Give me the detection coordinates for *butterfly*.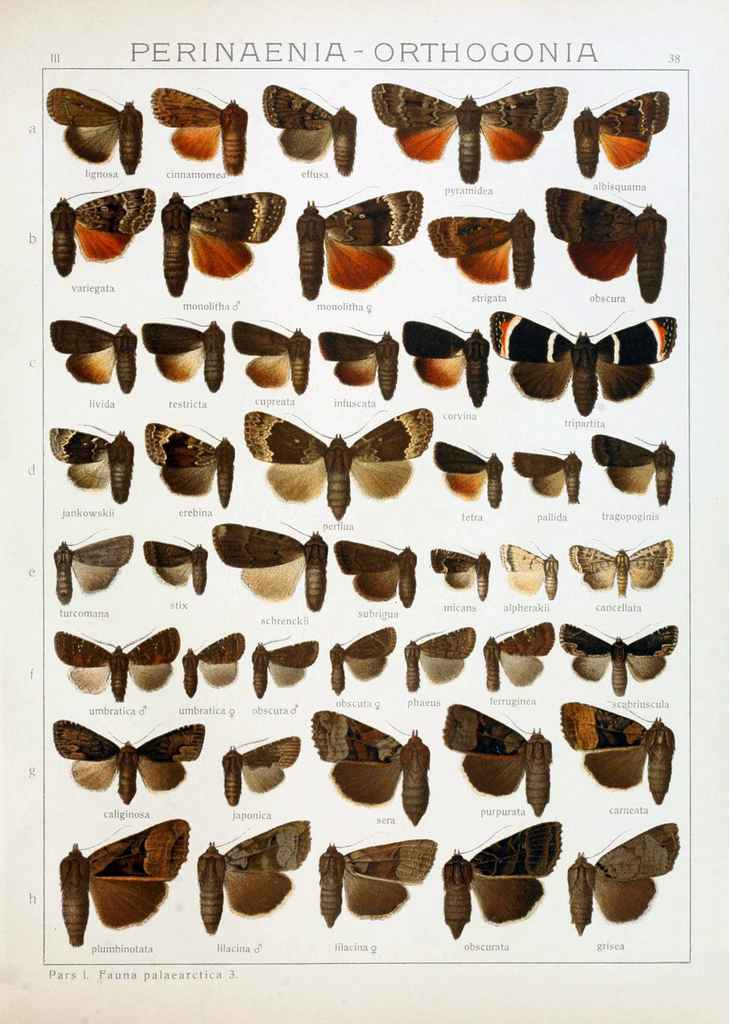
<bbox>369, 74, 563, 174</bbox>.
